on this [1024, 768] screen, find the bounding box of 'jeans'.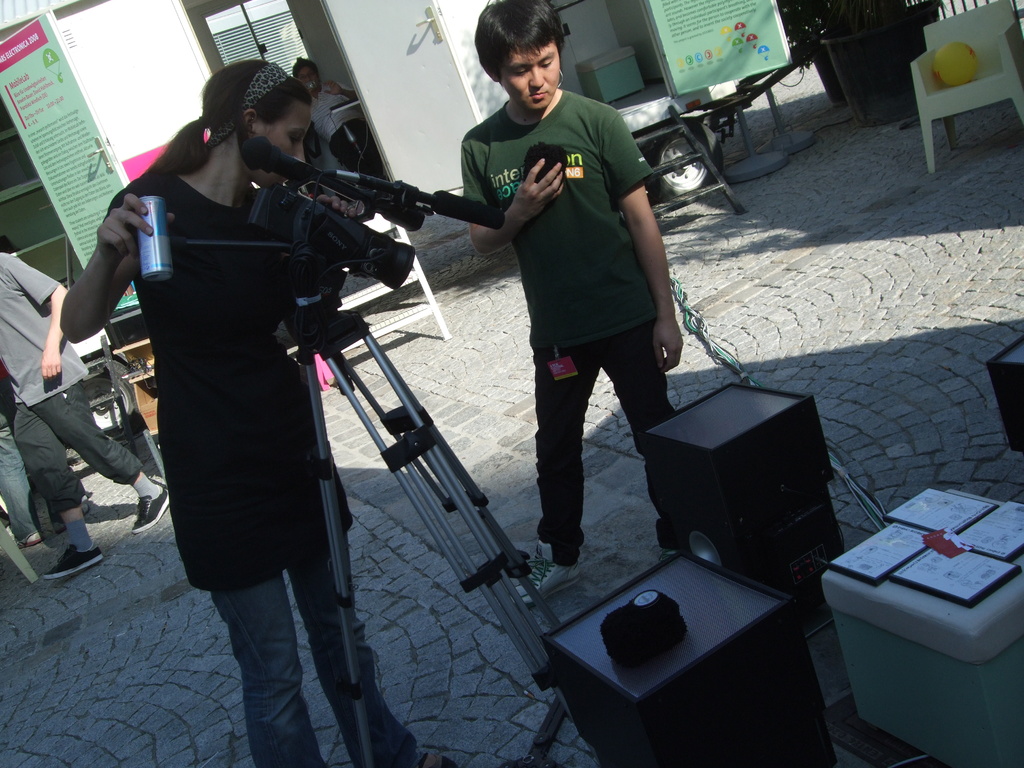
Bounding box: 531:349:673:556.
